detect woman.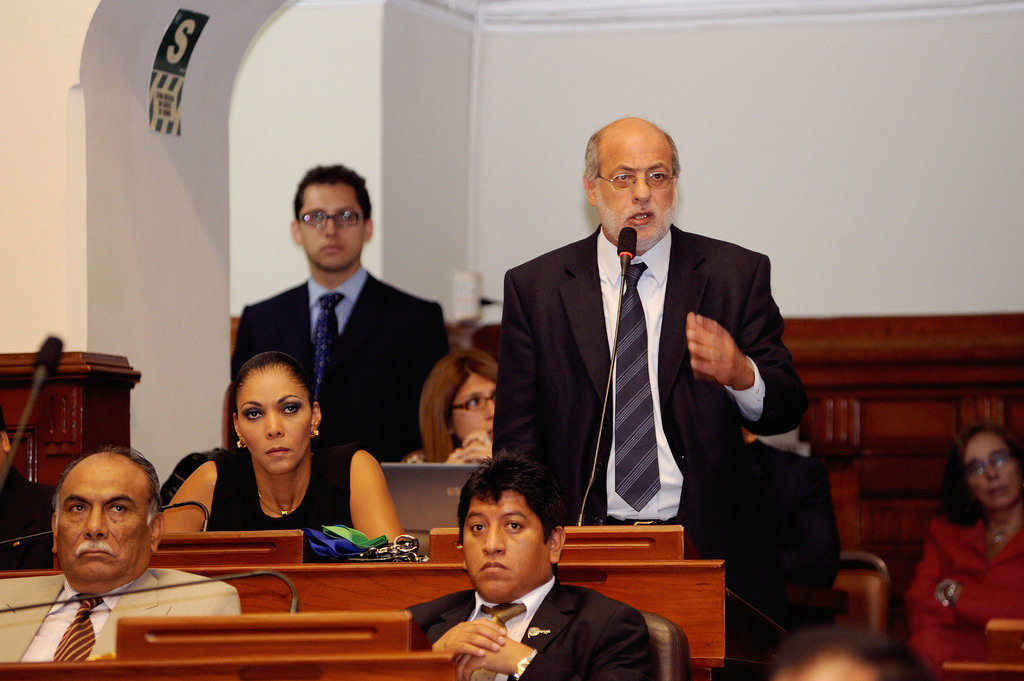
Detected at [left=909, top=413, right=1023, bottom=655].
